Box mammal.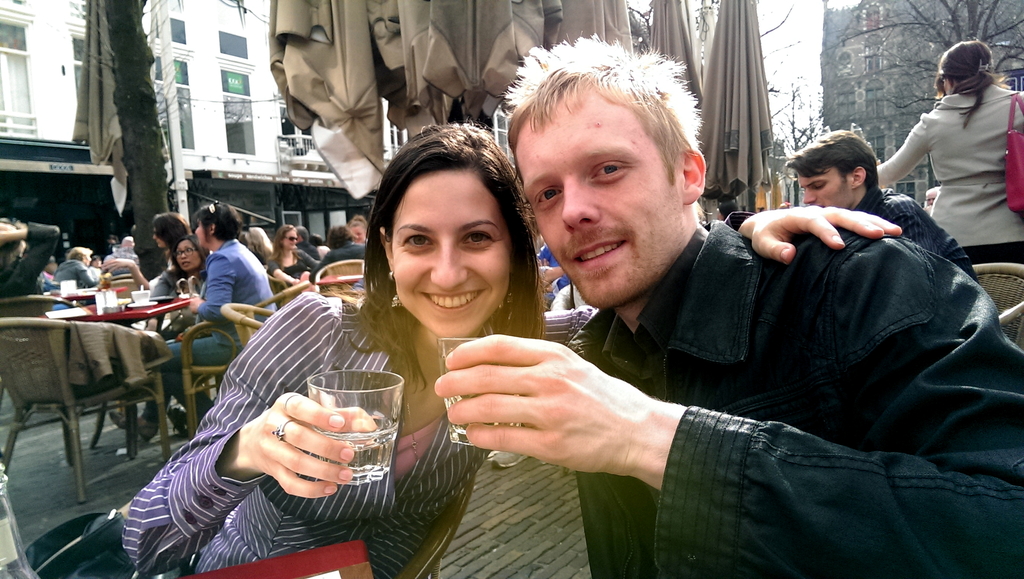
<region>58, 245, 94, 295</region>.
